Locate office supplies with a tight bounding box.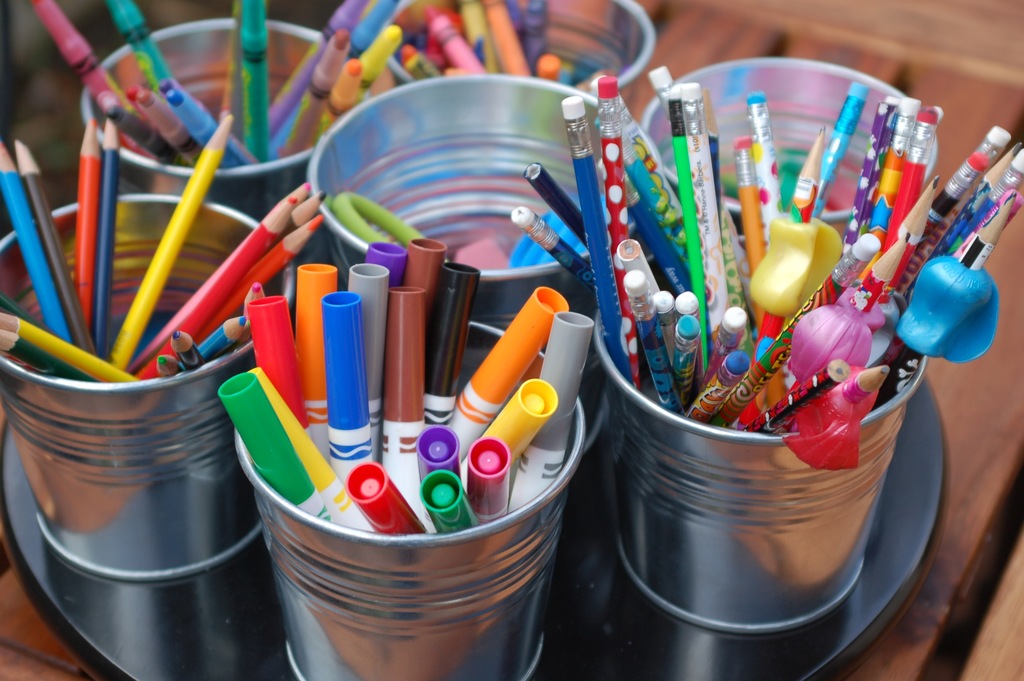
crop(419, 473, 474, 525).
